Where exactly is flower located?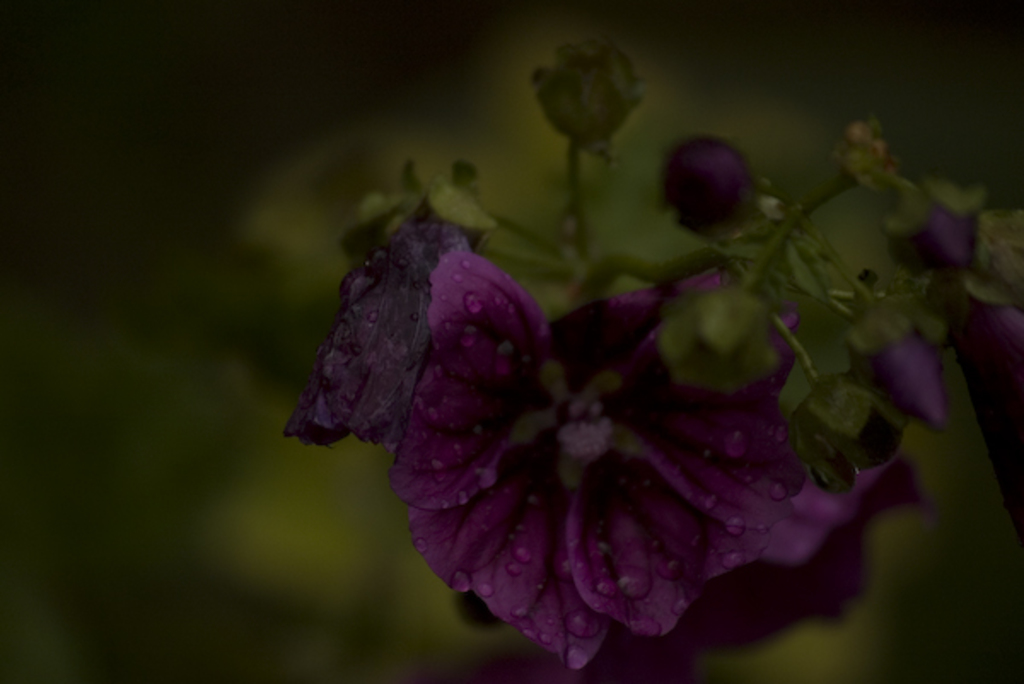
Its bounding box is bbox=[386, 215, 824, 667].
